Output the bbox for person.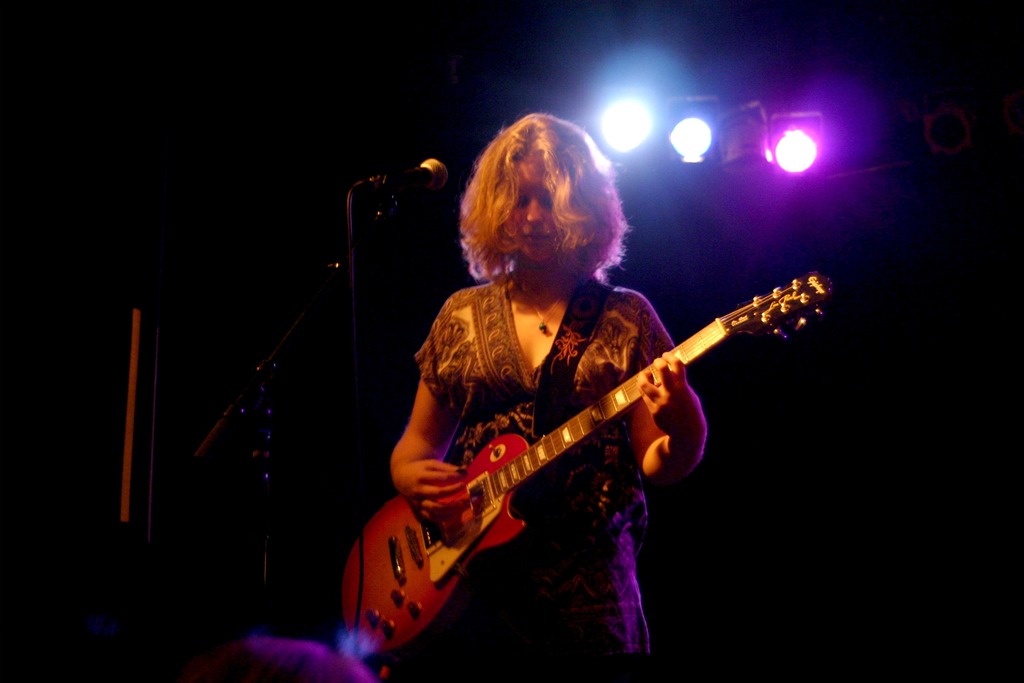
(388,111,705,682).
